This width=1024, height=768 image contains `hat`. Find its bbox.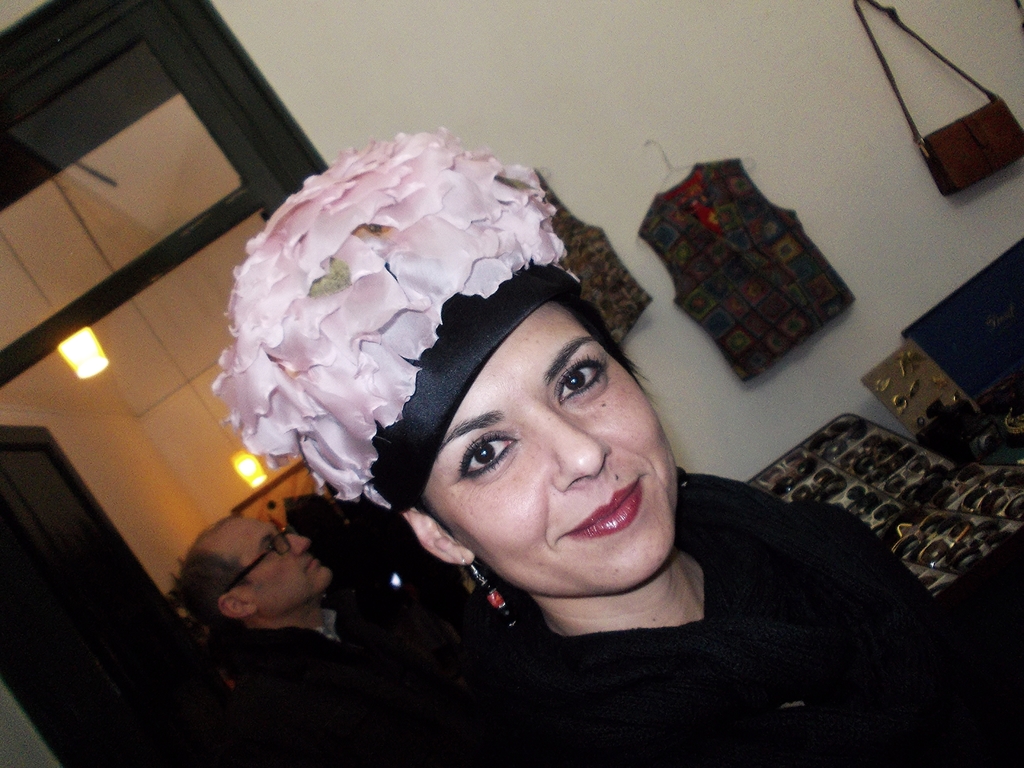
216:127:586:519.
